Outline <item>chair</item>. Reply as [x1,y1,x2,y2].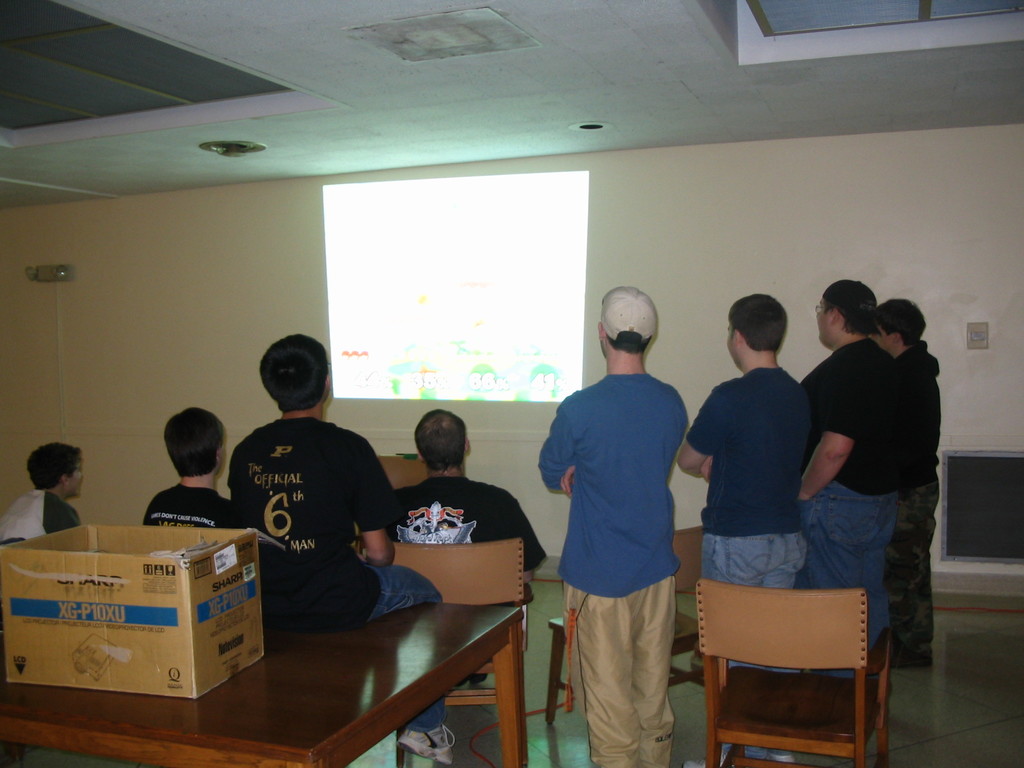
[374,452,432,493].
